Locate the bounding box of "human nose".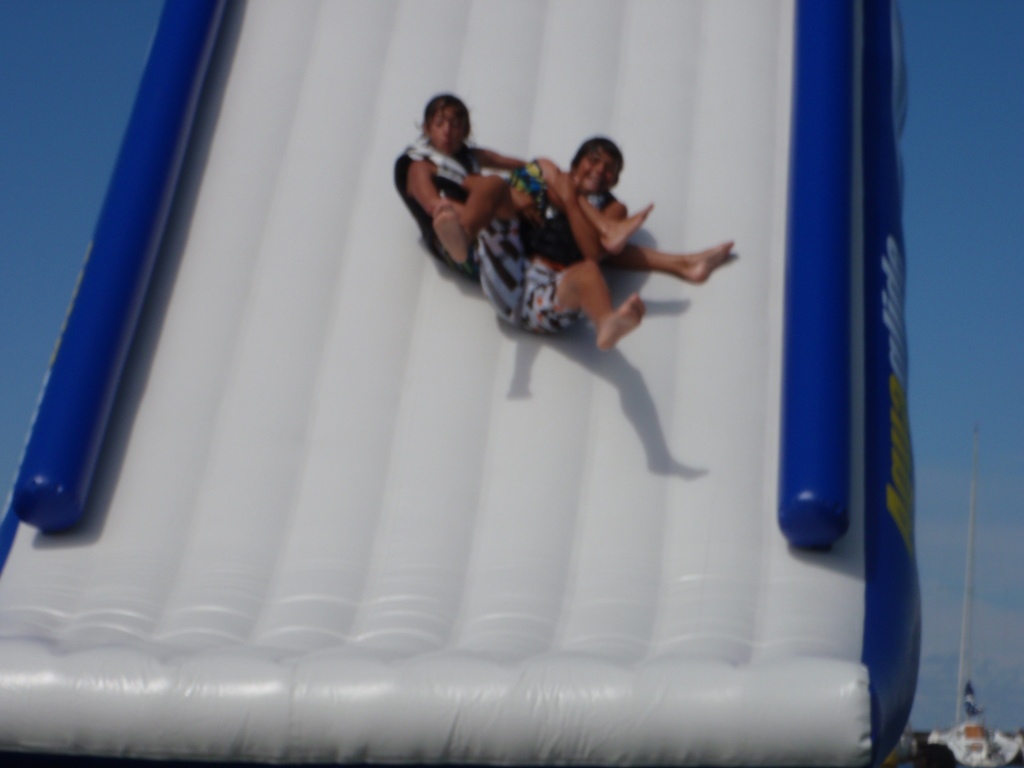
Bounding box: left=442, top=120, right=453, bottom=138.
